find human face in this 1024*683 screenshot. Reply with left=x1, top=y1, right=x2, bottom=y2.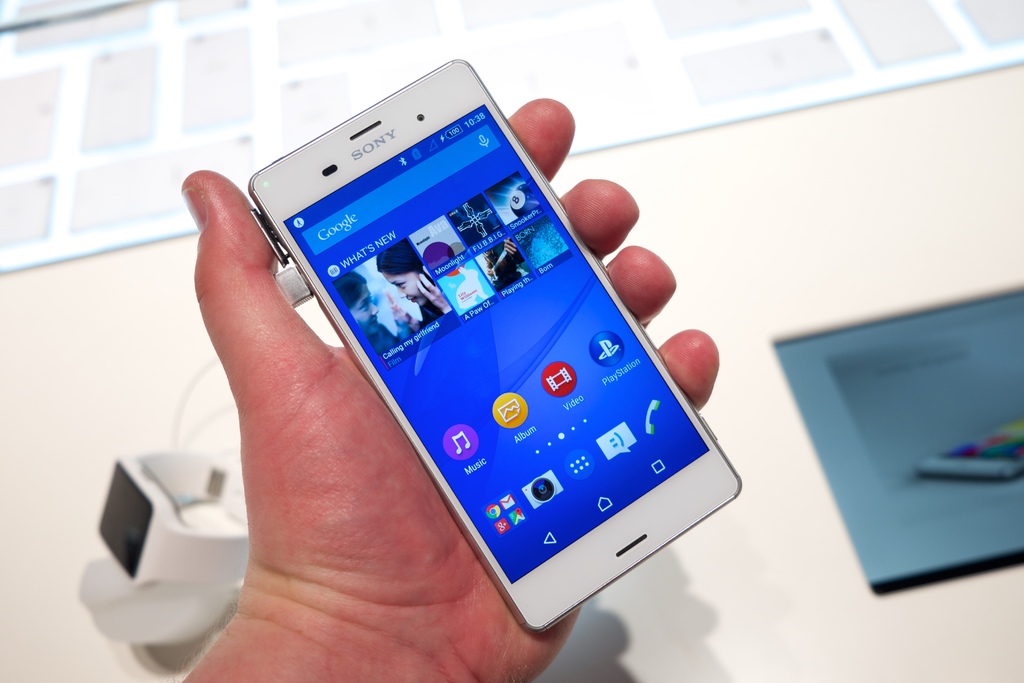
left=349, top=284, right=380, bottom=336.
